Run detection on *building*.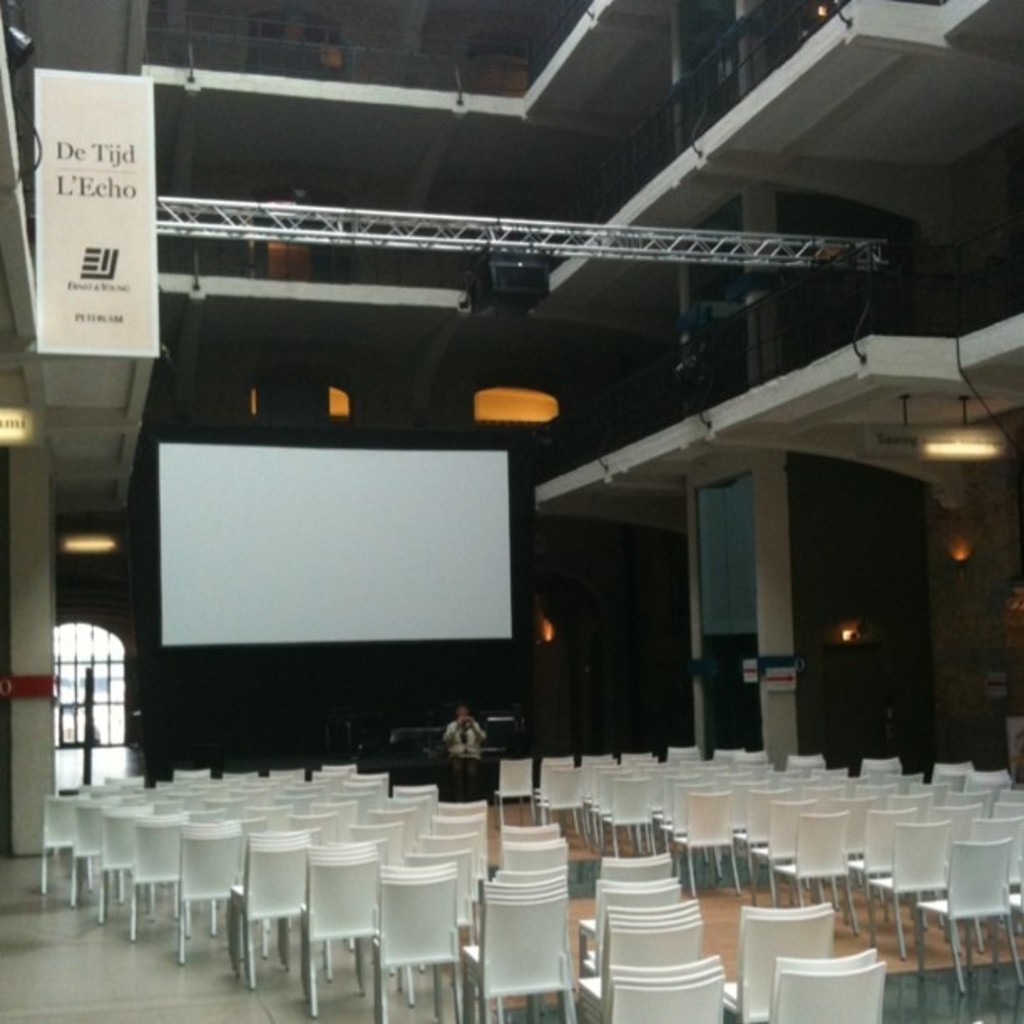
Result: crop(0, 0, 1022, 1022).
